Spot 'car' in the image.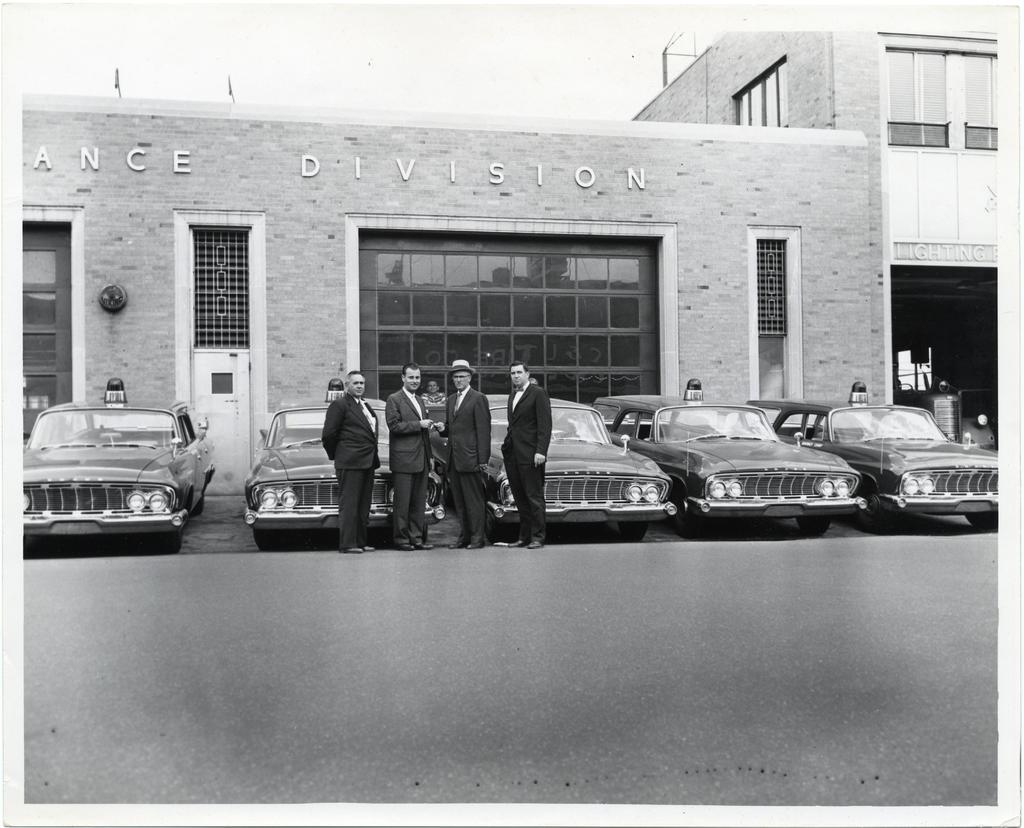
'car' found at region(243, 379, 447, 544).
